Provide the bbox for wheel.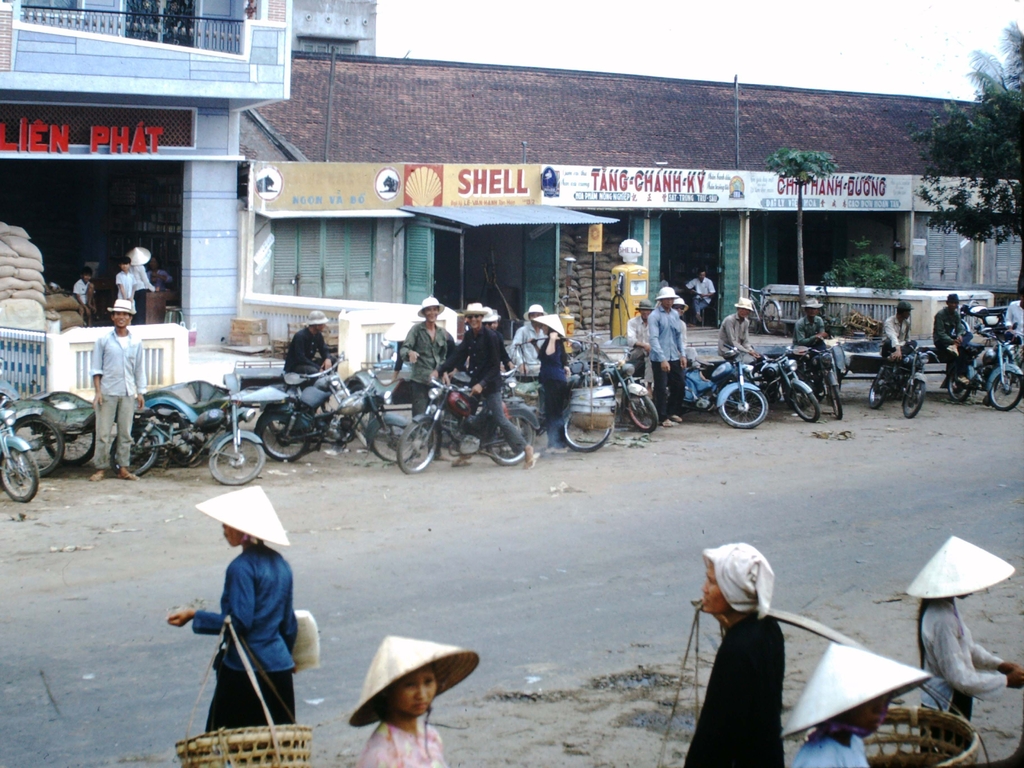
Rect(787, 392, 821, 422).
